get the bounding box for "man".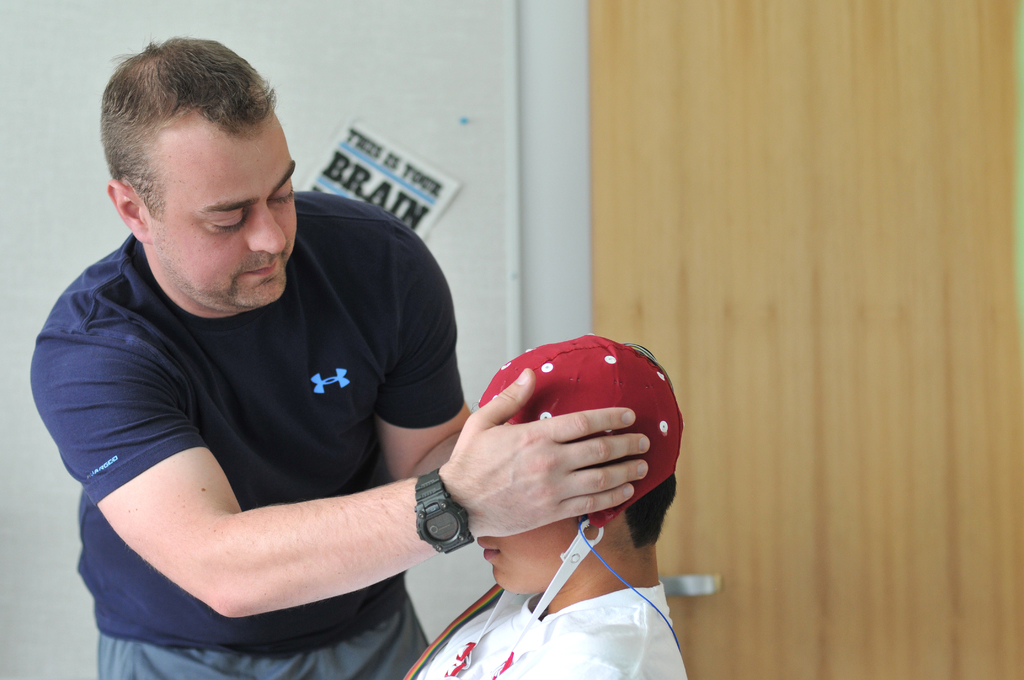
crop(42, 40, 630, 667).
